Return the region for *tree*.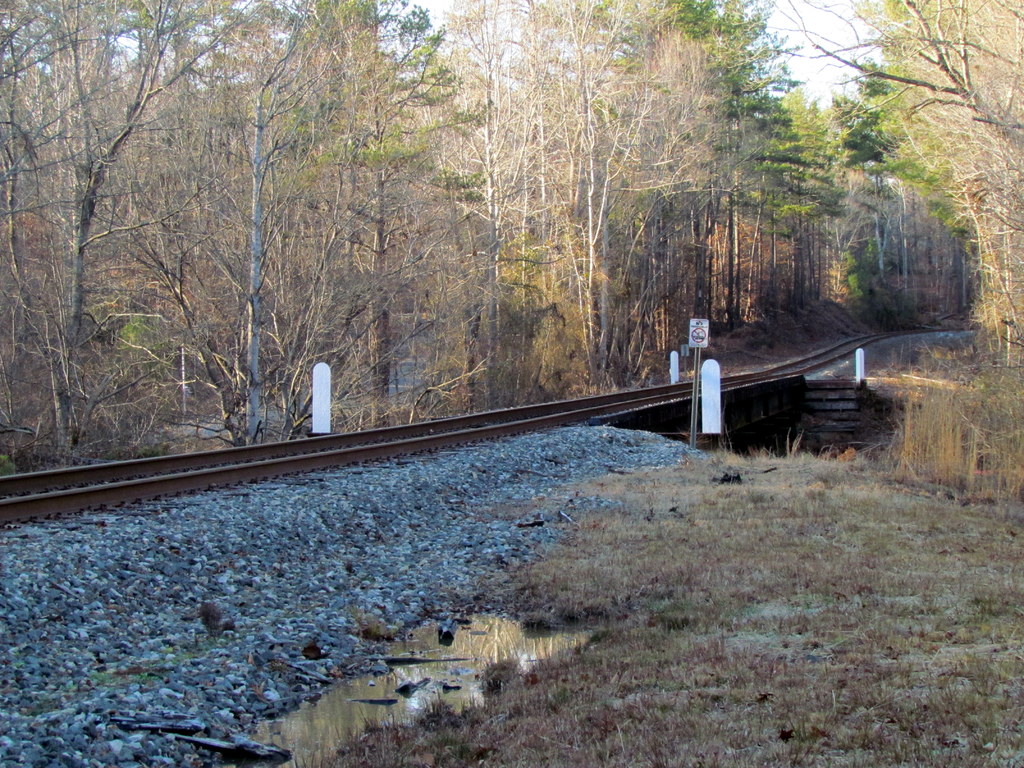
<box>773,0,1023,368</box>.
